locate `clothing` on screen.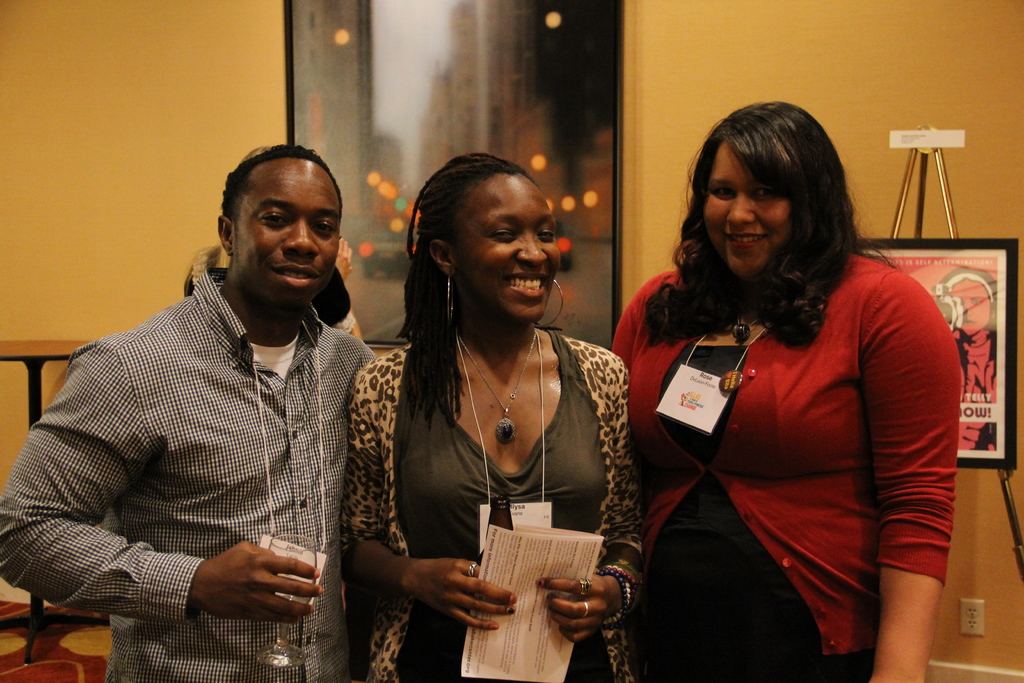
On screen at {"left": 623, "top": 244, "right": 952, "bottom": 682}.
